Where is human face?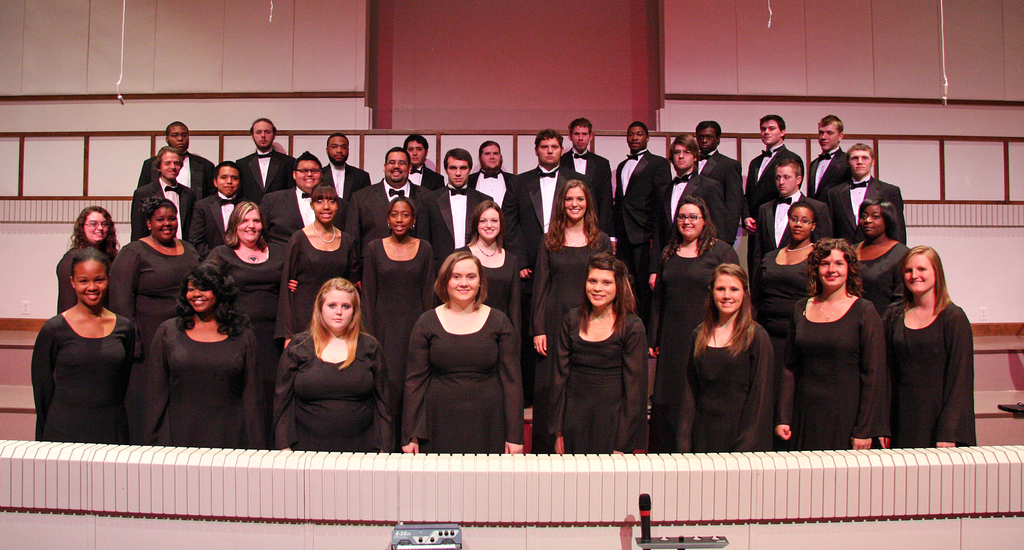
<bbox>536, 138, 560, 167</bbox>.
